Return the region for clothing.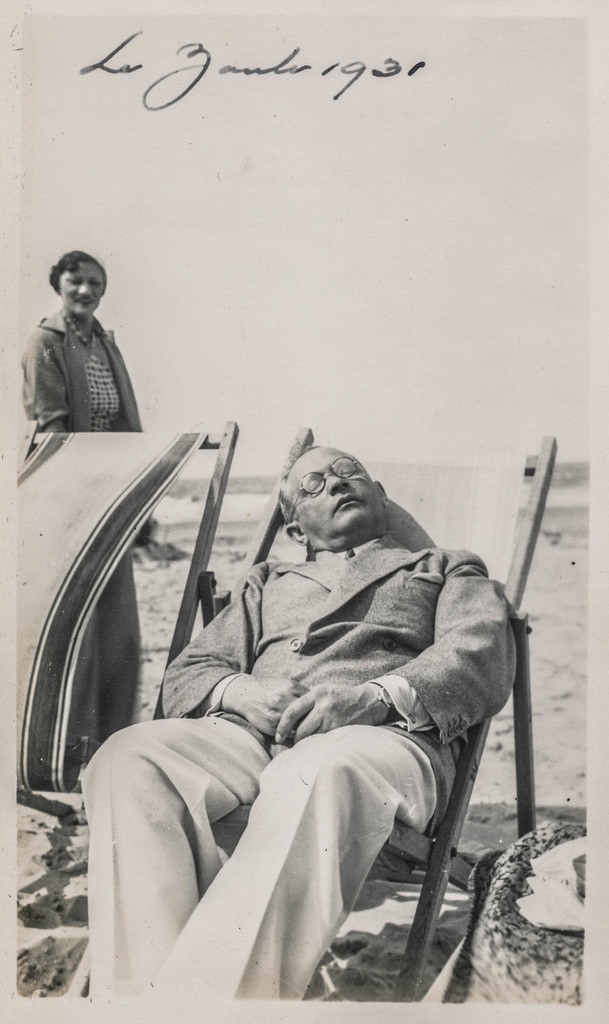
<region>151, 470, 515, 958</region>.
